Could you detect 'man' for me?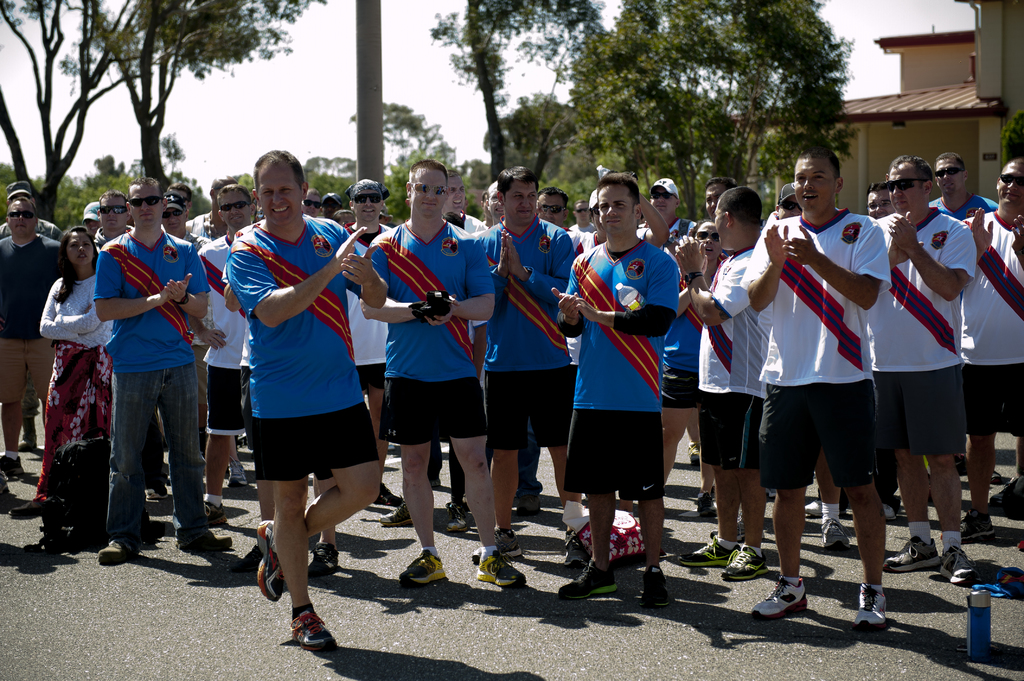
Detection result: region(0, 180, 69, 448).
